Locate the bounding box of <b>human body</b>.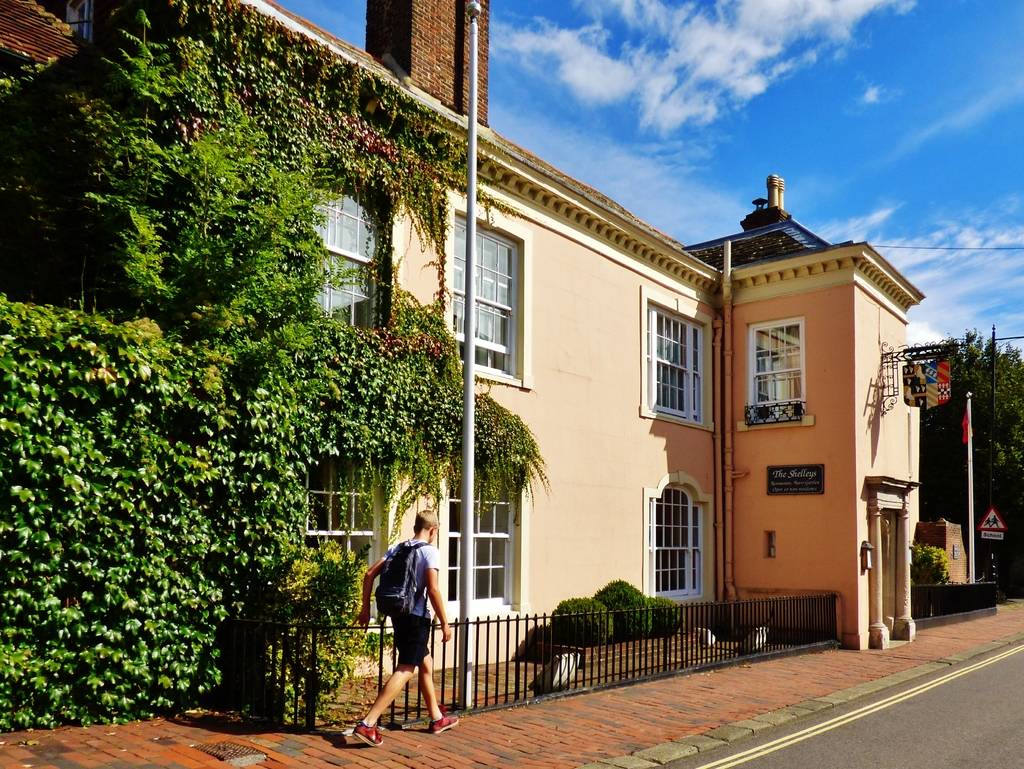
Bounding box: locate(346, 498, 450, 749).
